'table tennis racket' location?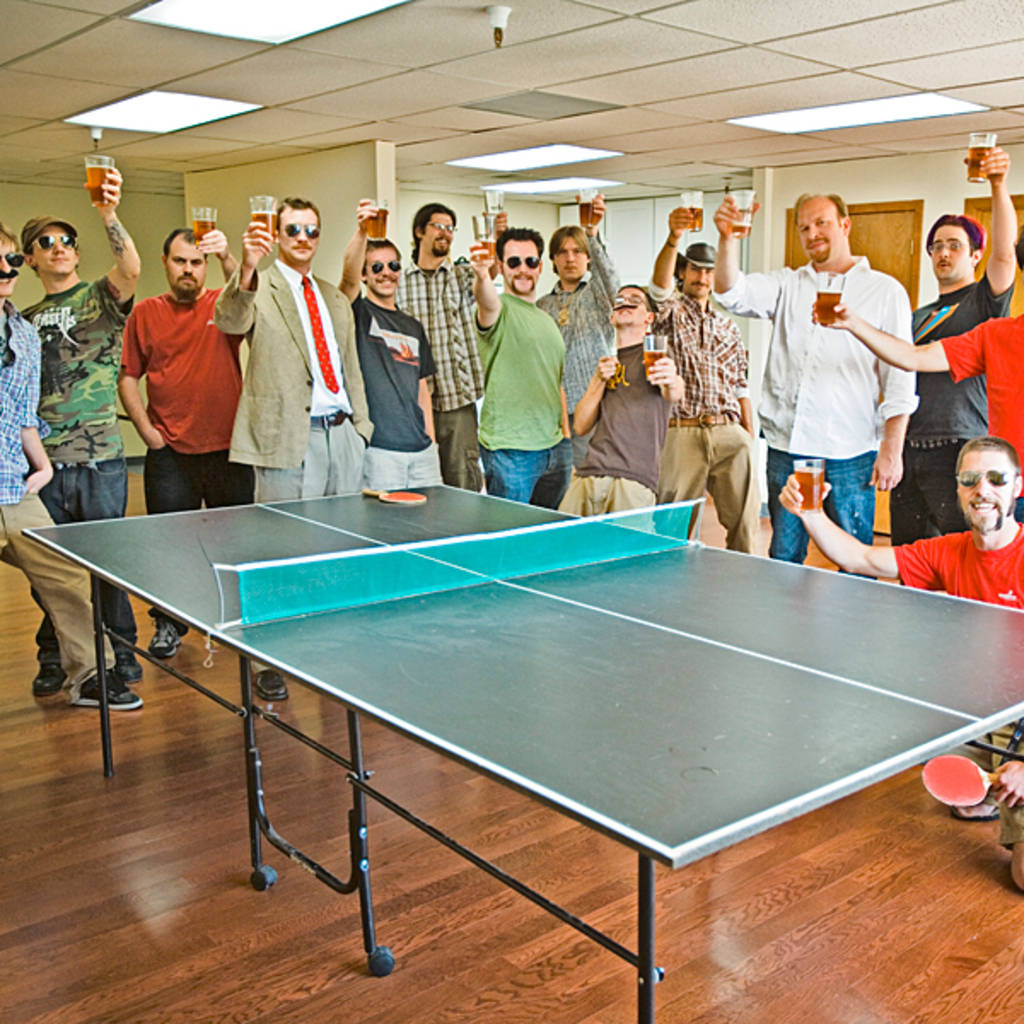
360, 486, 430, 503
